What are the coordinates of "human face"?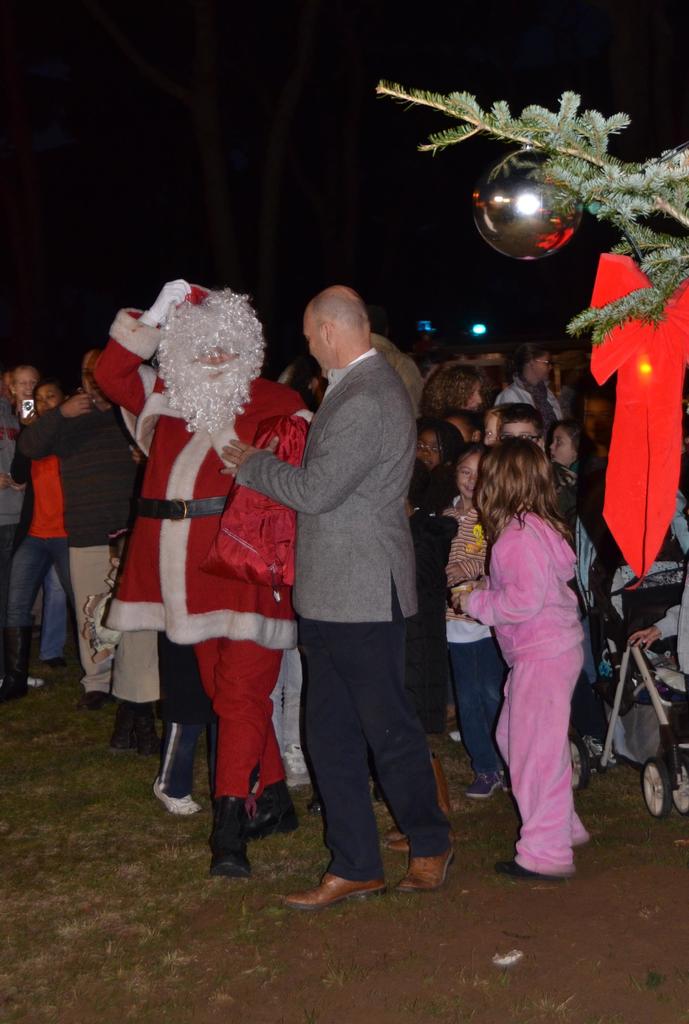
crop(462, 374, 483, 414).
